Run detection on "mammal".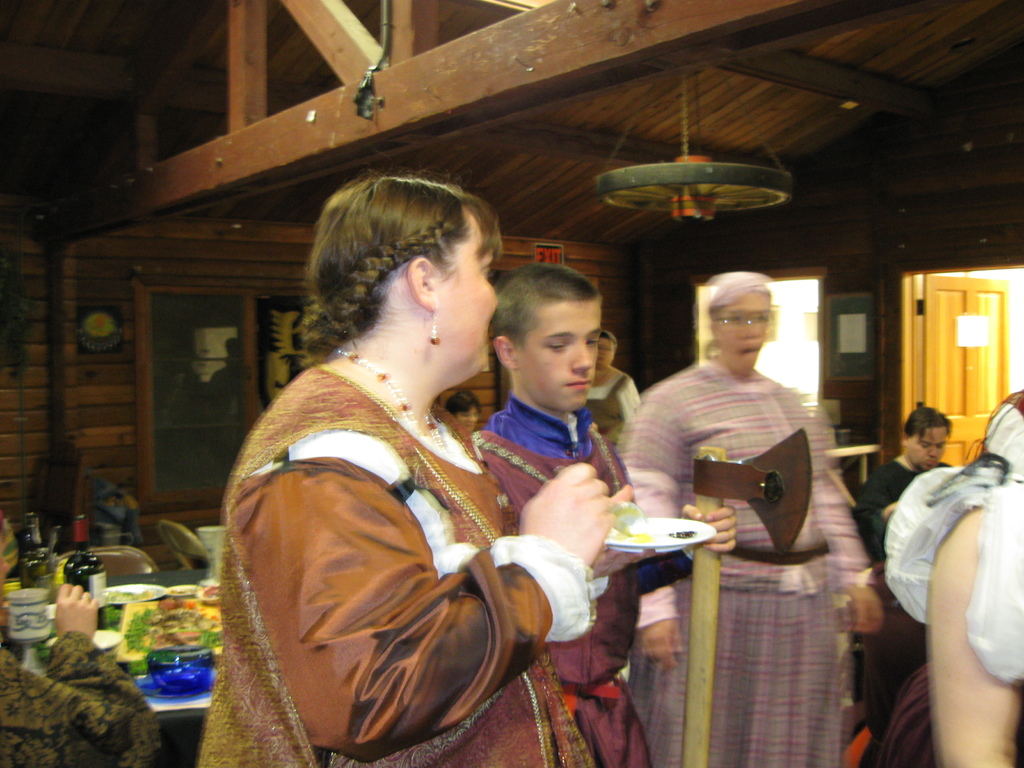
Result: {"x1": 883, "y1": 483, "x2": 1023, "y2": 767}.
